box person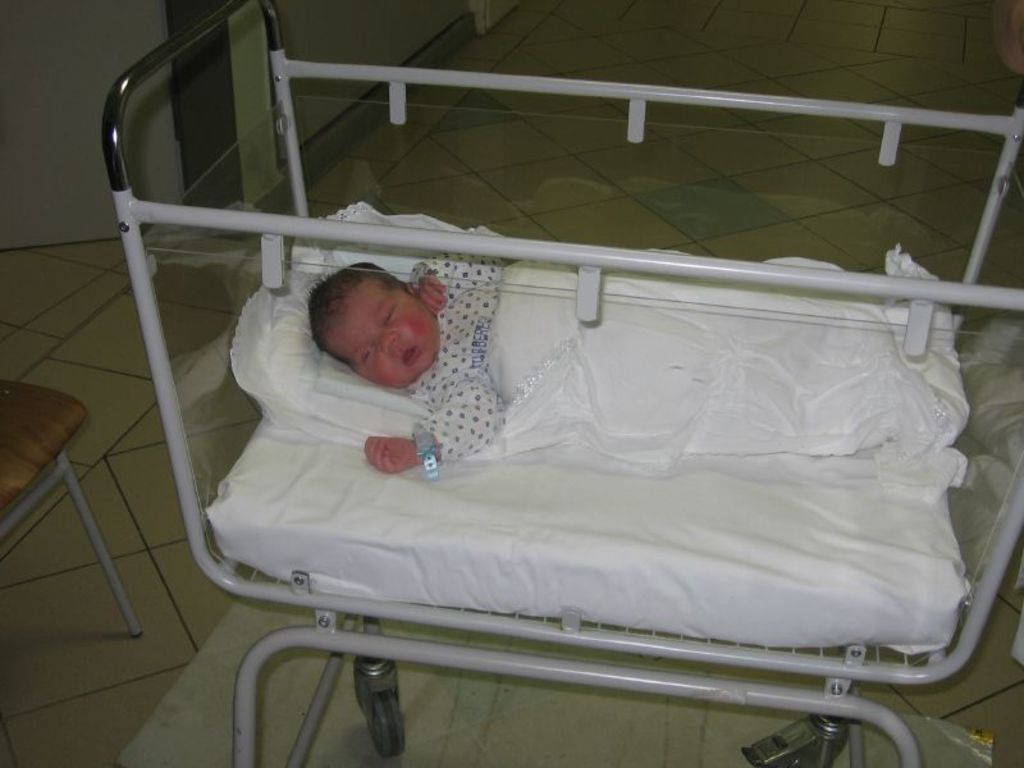
detection(291, 234, 910, 503)
